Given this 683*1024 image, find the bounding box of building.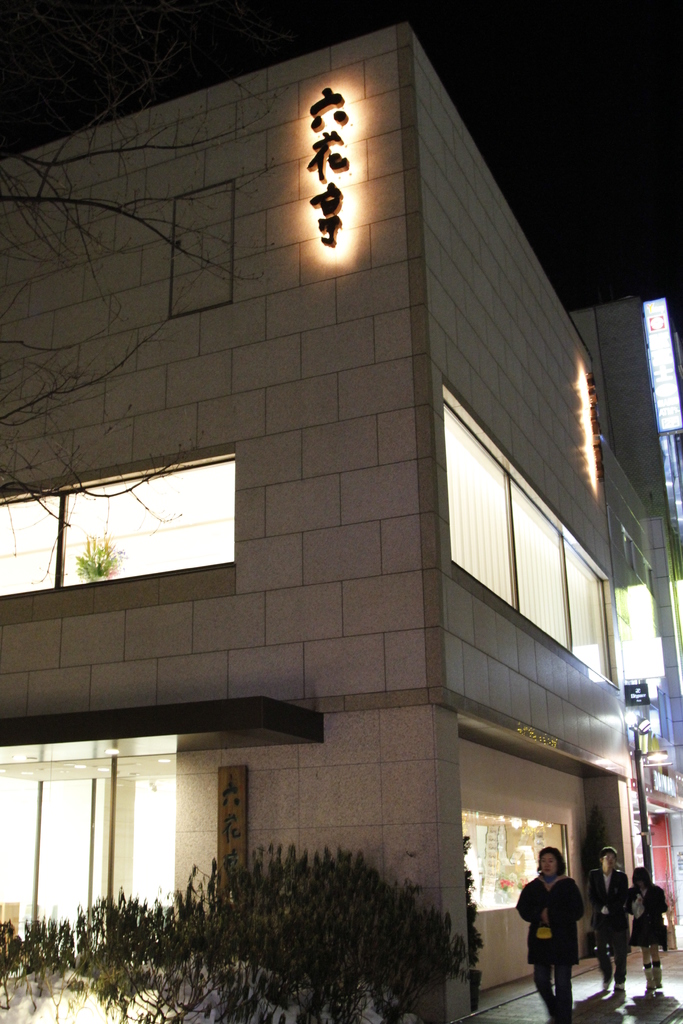
0/18/637/1022.
